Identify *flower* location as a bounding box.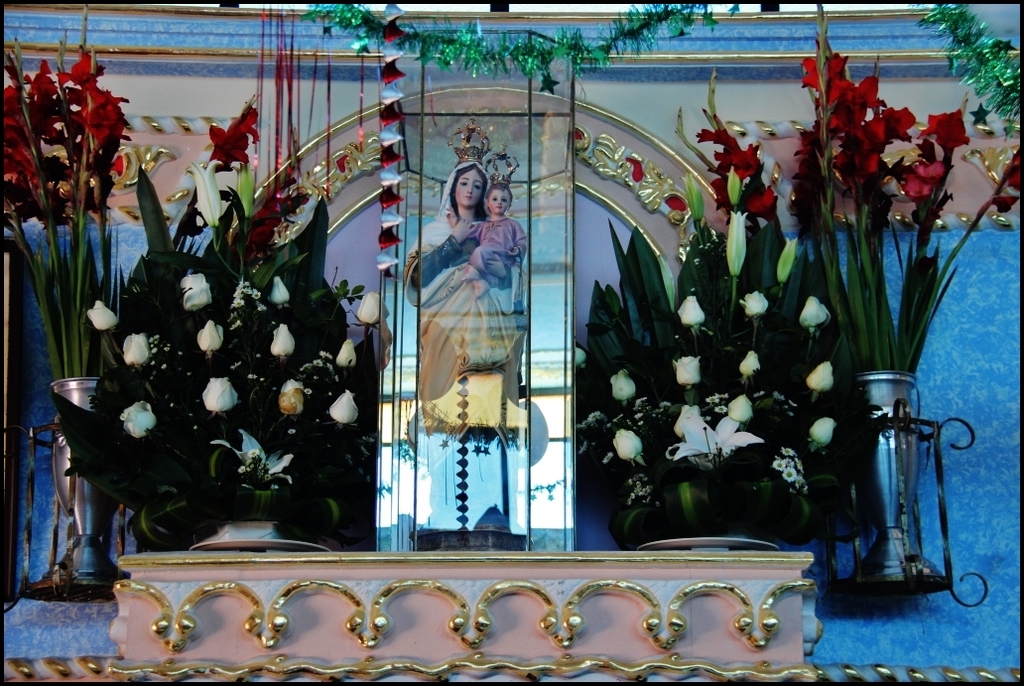
detection(198, 373, 243, 410).
